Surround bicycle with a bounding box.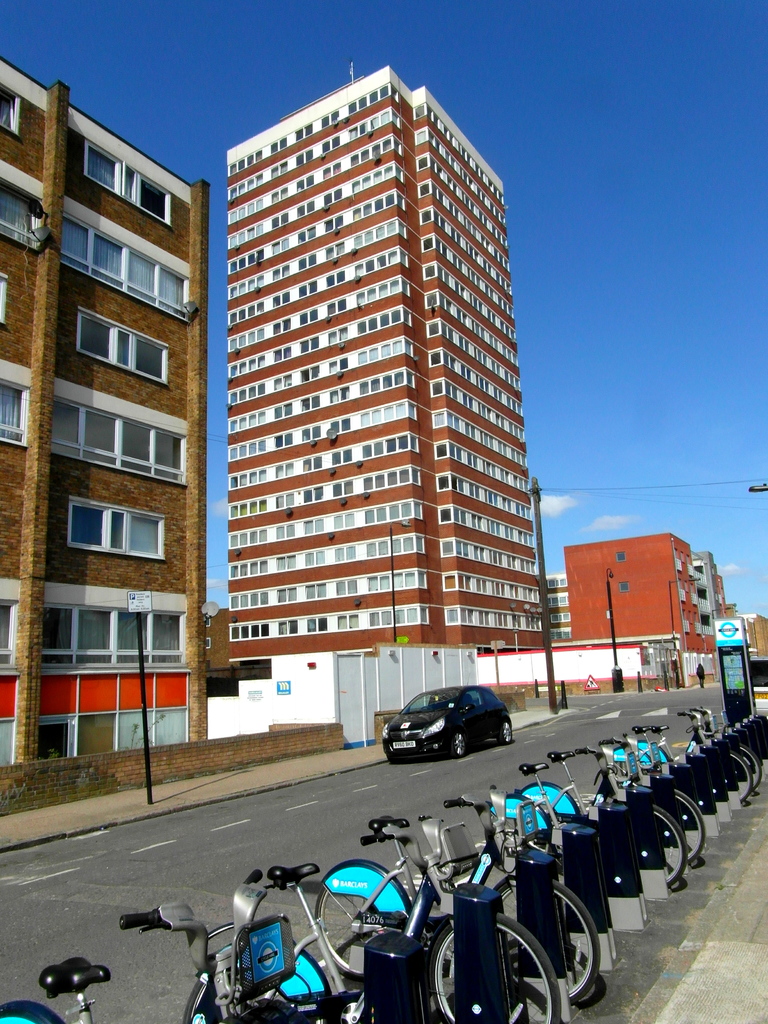
(left=672, top=708, right=756, bottom=825).
